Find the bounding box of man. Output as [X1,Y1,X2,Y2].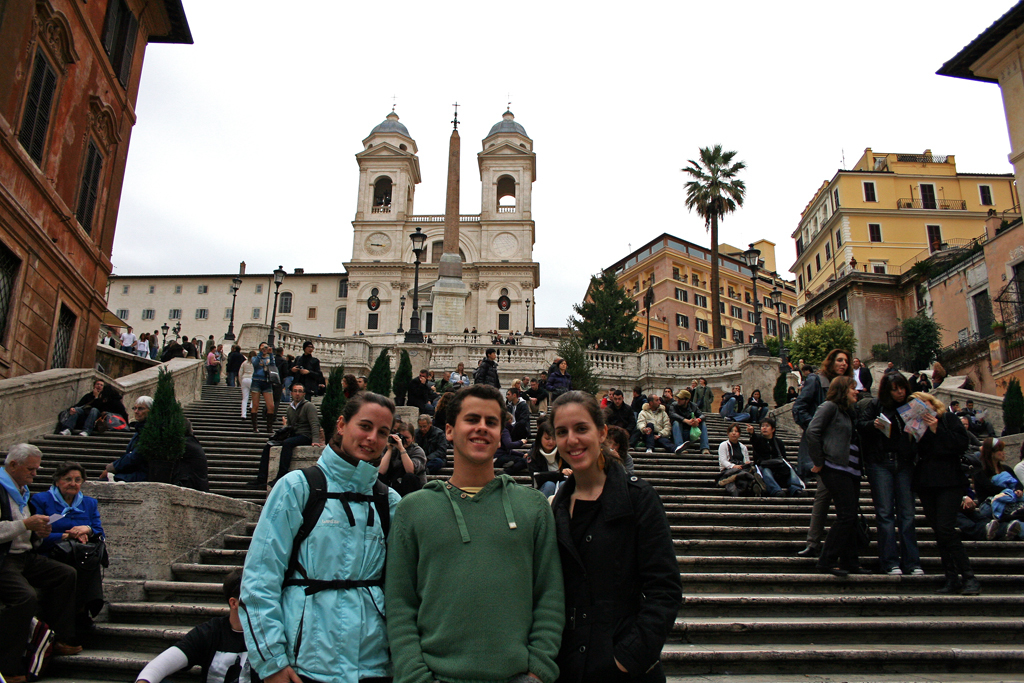
[59,378,107,433].
